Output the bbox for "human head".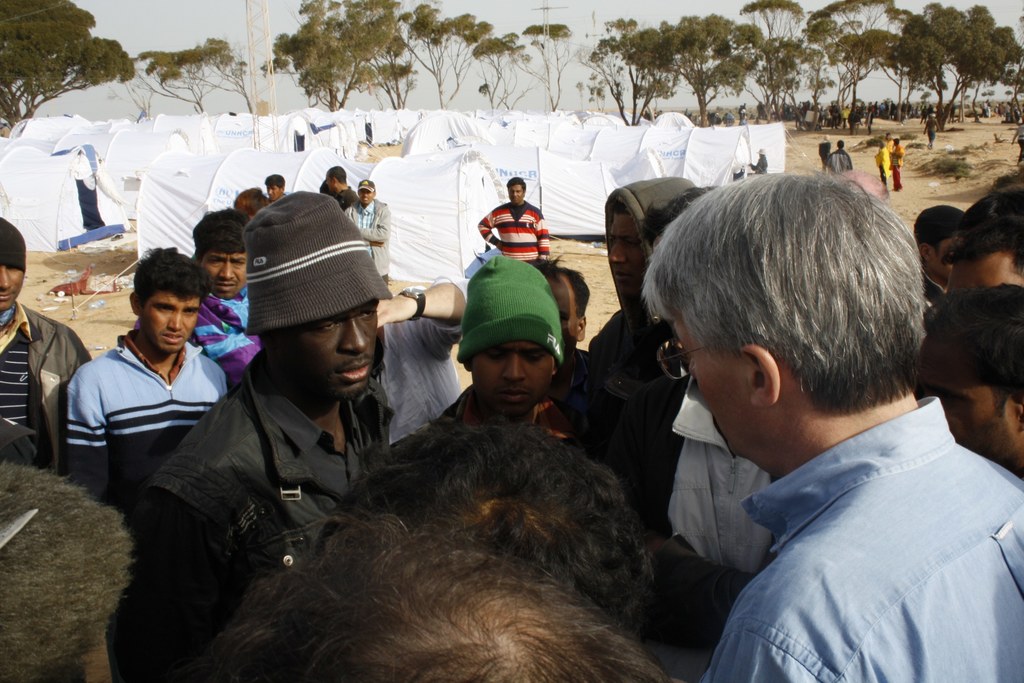
x1=191, y1=210, x2=246, y2=299.
